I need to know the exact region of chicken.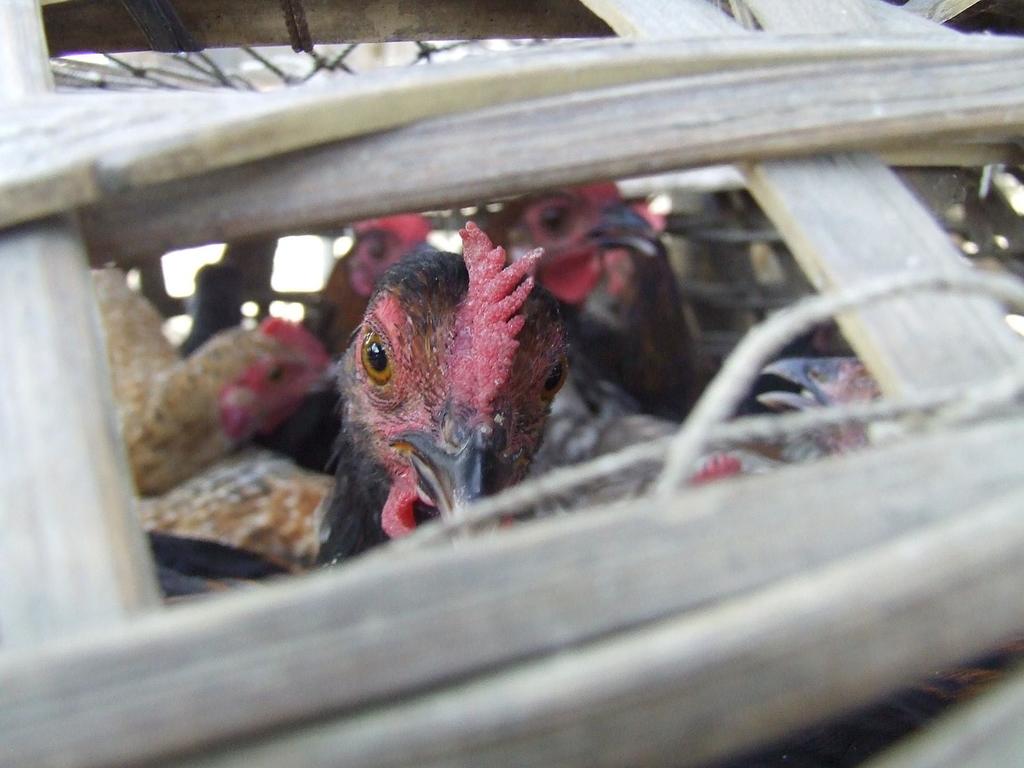
Region: 82, 259, 348, 498.
